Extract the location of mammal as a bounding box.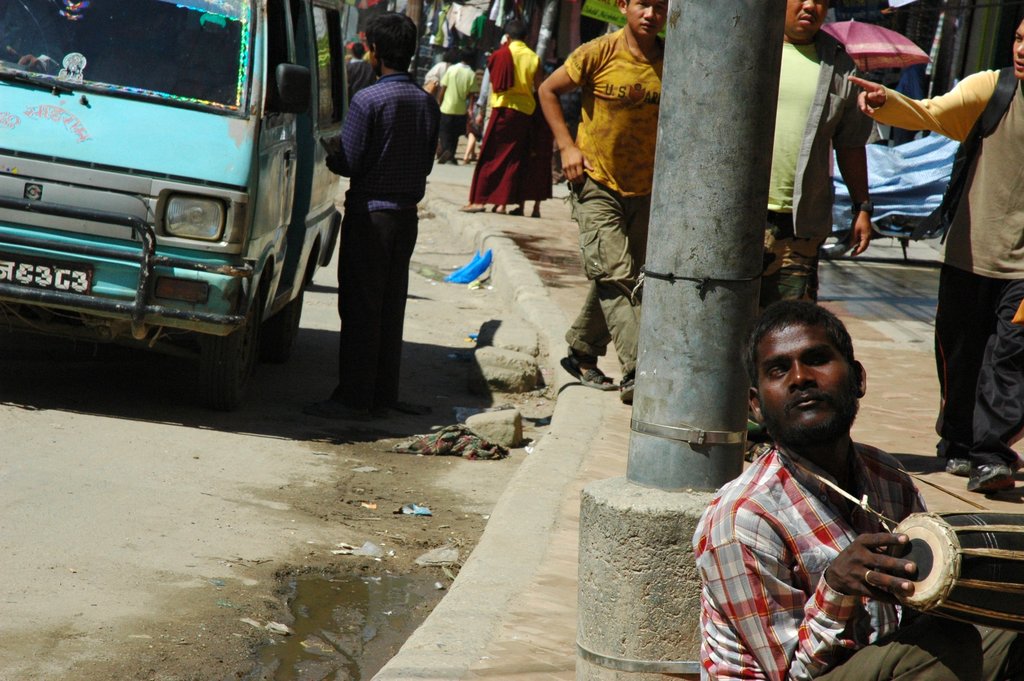
{"left": 323, "top": 11, "right": 440, "bottom": 423}.
